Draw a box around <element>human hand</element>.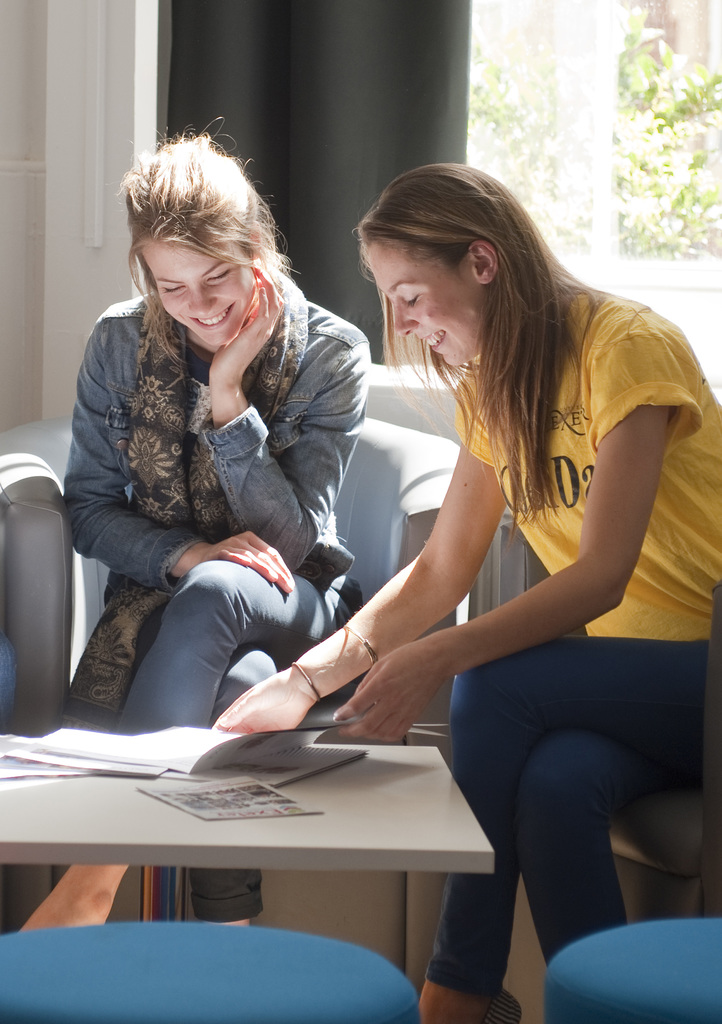
region(208, 668, 314, 736).
